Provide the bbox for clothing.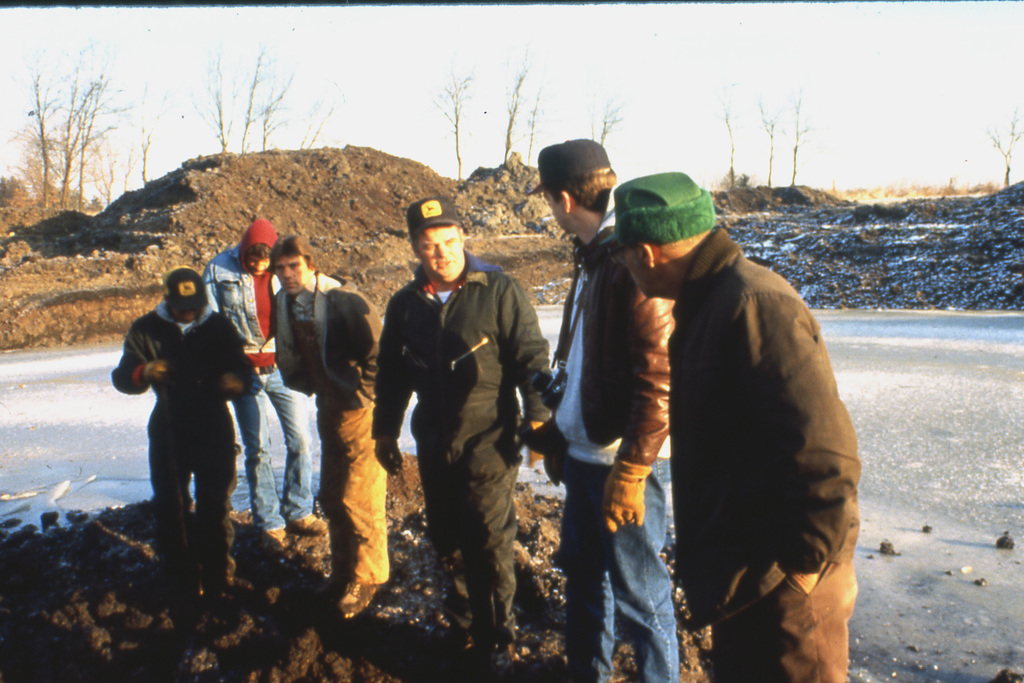
{"x1": 383, "y1": 261, "x2": 548, "y2": 641}.
